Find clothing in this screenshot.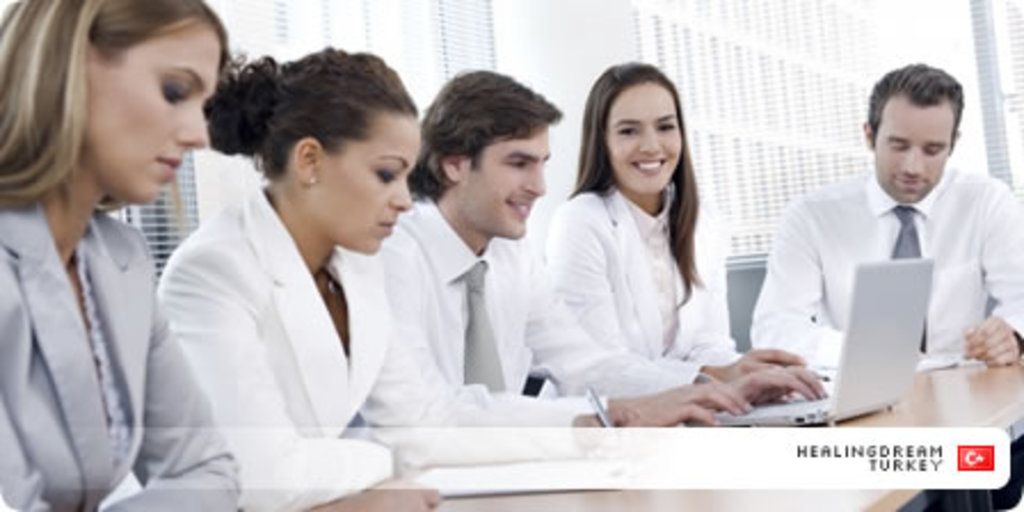
The bounding box for clothing is <region>745, 171, 1022, 370</region>.
